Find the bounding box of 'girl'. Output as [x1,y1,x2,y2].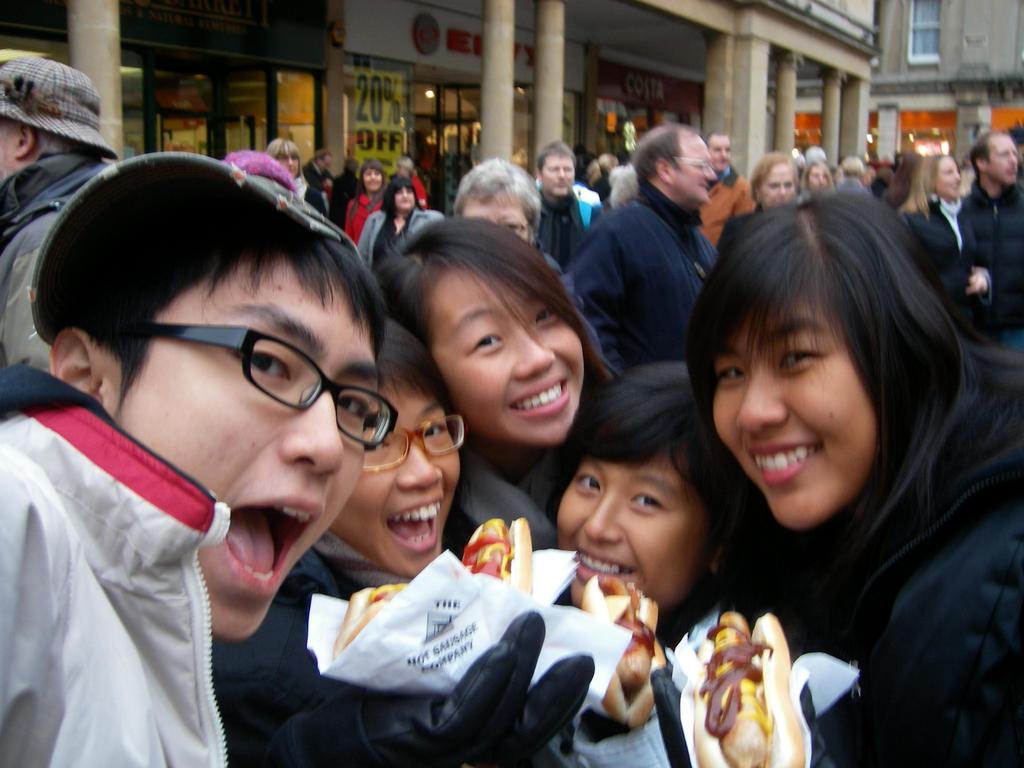
[364,211,623,561].
